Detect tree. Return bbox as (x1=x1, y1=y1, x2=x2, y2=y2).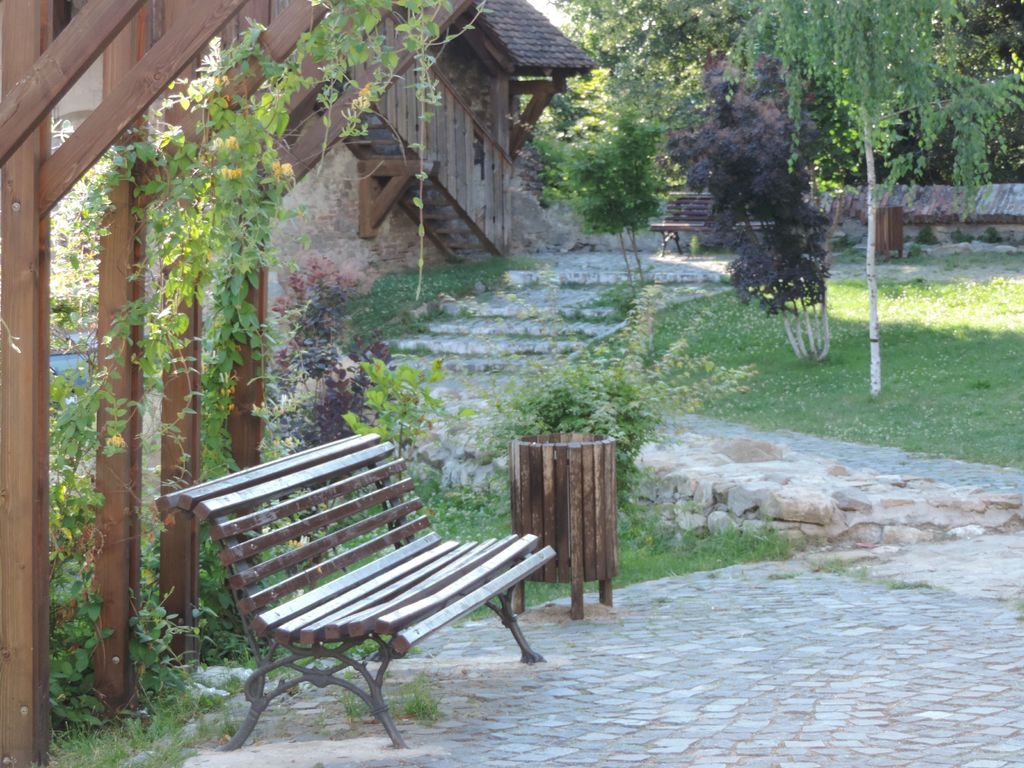
(x1=514, y1=100, x2=673, y2=303).
